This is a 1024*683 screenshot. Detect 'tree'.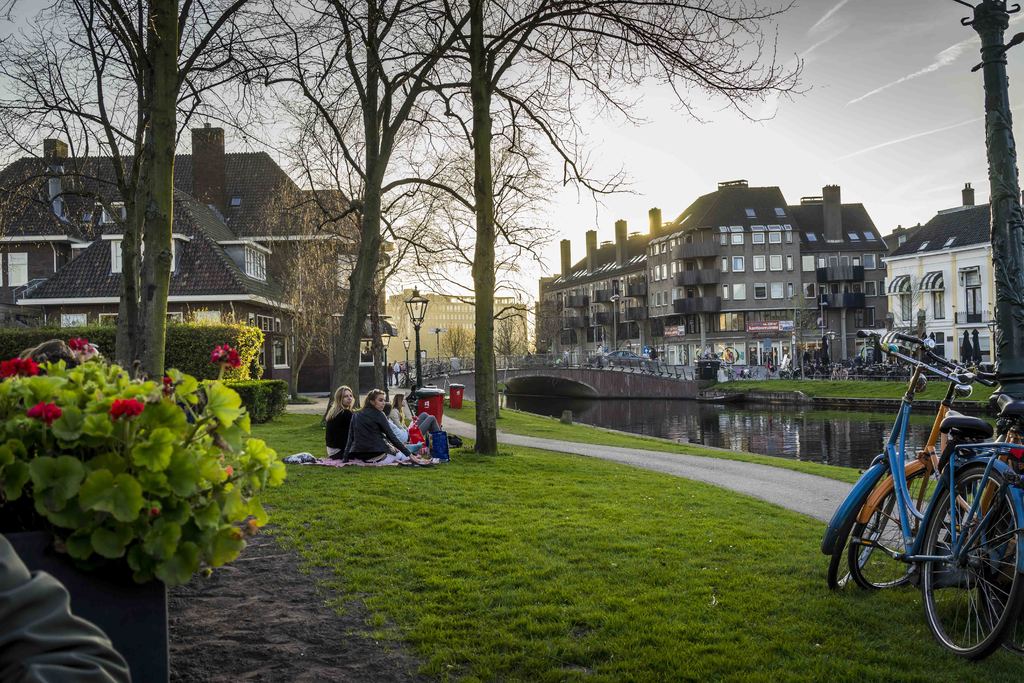
x1=432 y1=0 x2=815 y2=453.
